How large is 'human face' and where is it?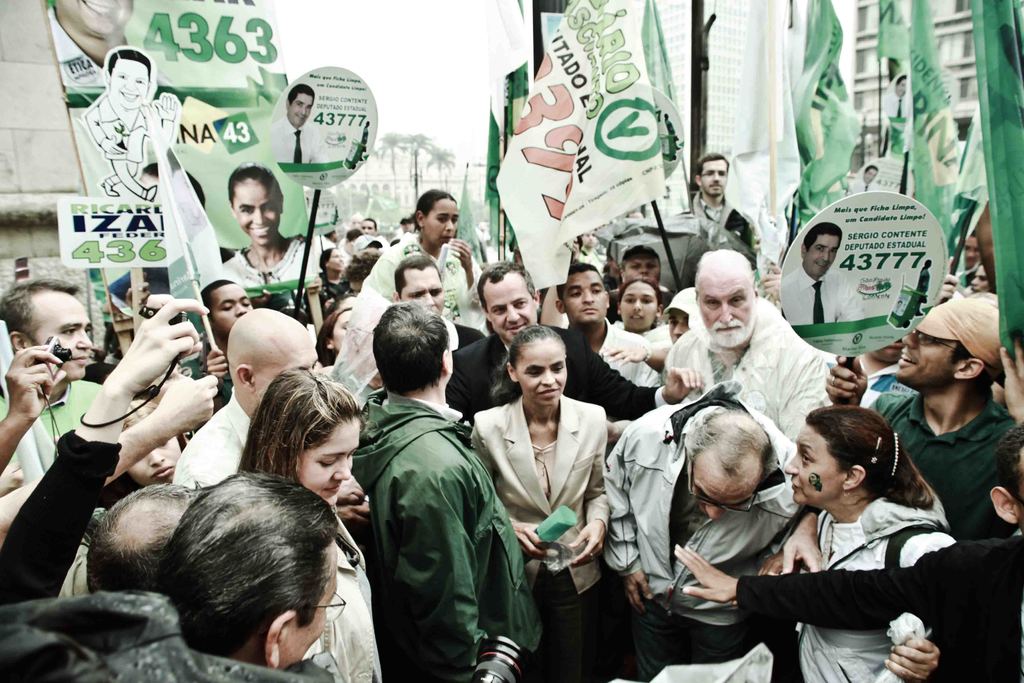
Bounding box: locate(561, 265, 608, 317).
